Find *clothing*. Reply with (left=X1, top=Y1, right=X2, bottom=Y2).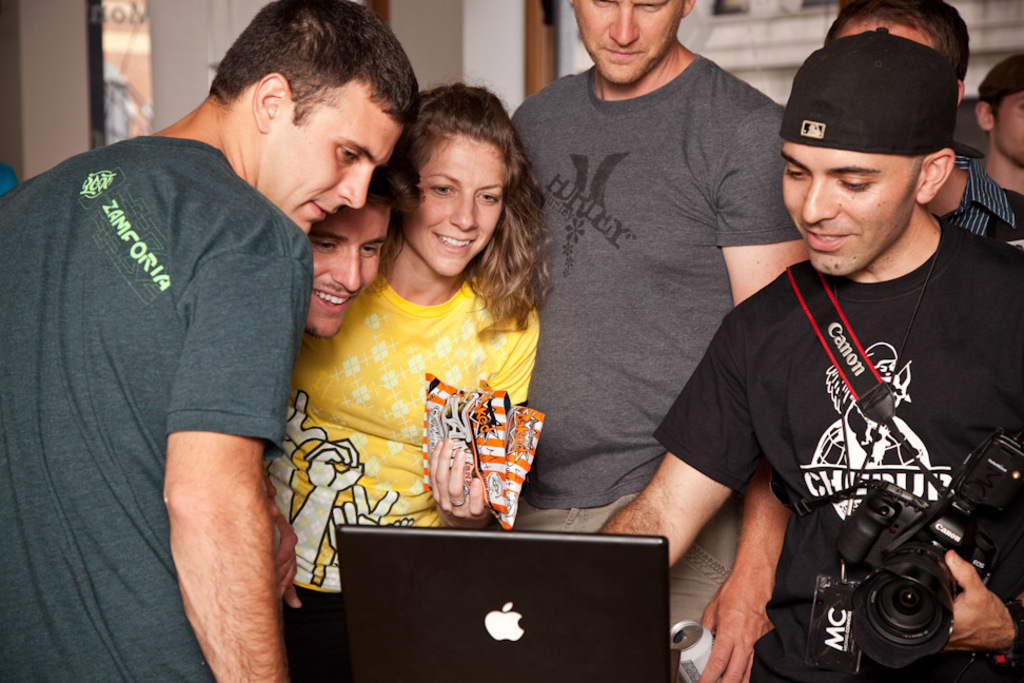
(left=22, top=78, right=296, bottom=626).
